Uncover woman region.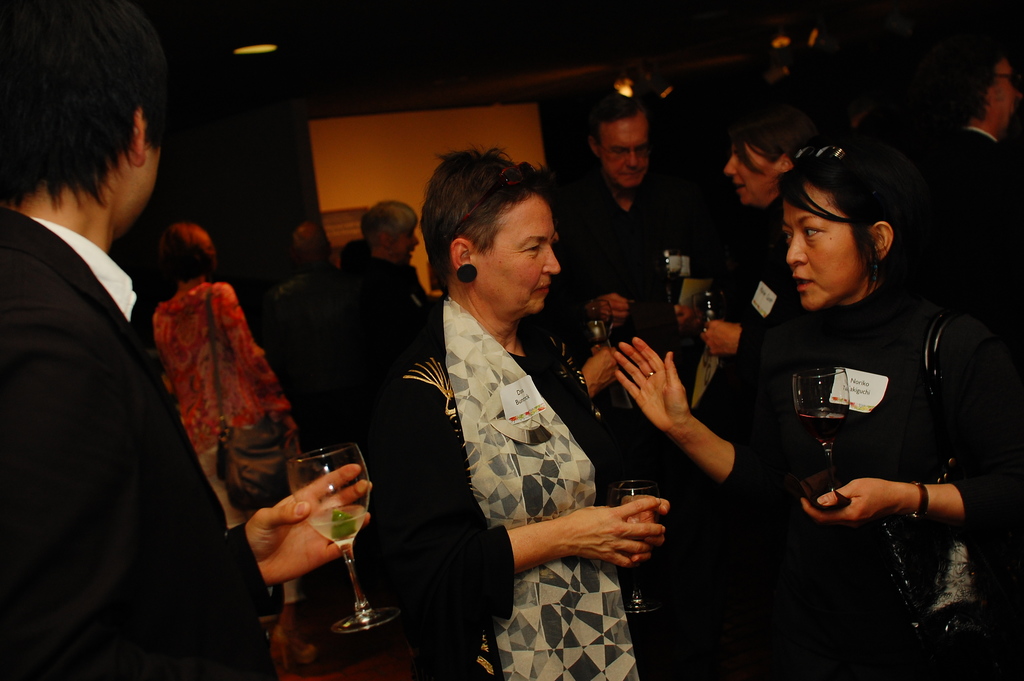
Uncovered: 706, 113, 811, 359.
